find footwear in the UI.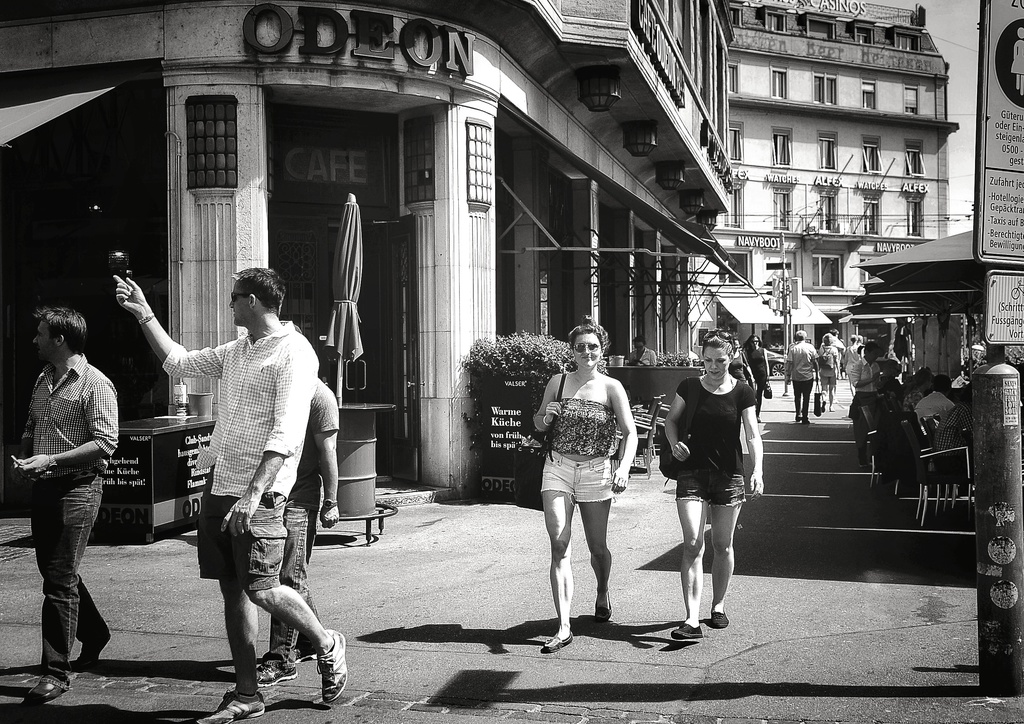
UI element at (22, 686, 60, 703).
